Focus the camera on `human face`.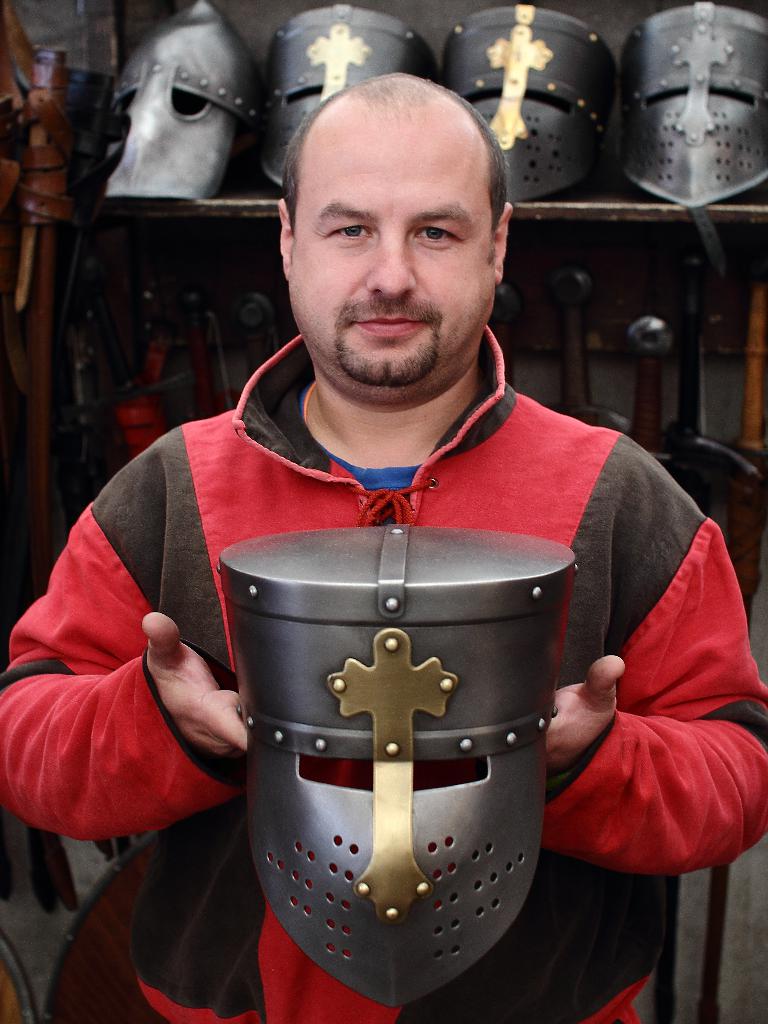
Focus region: {"x1": 291, "y1": 127, "x2": 498, "y2": 393}.
